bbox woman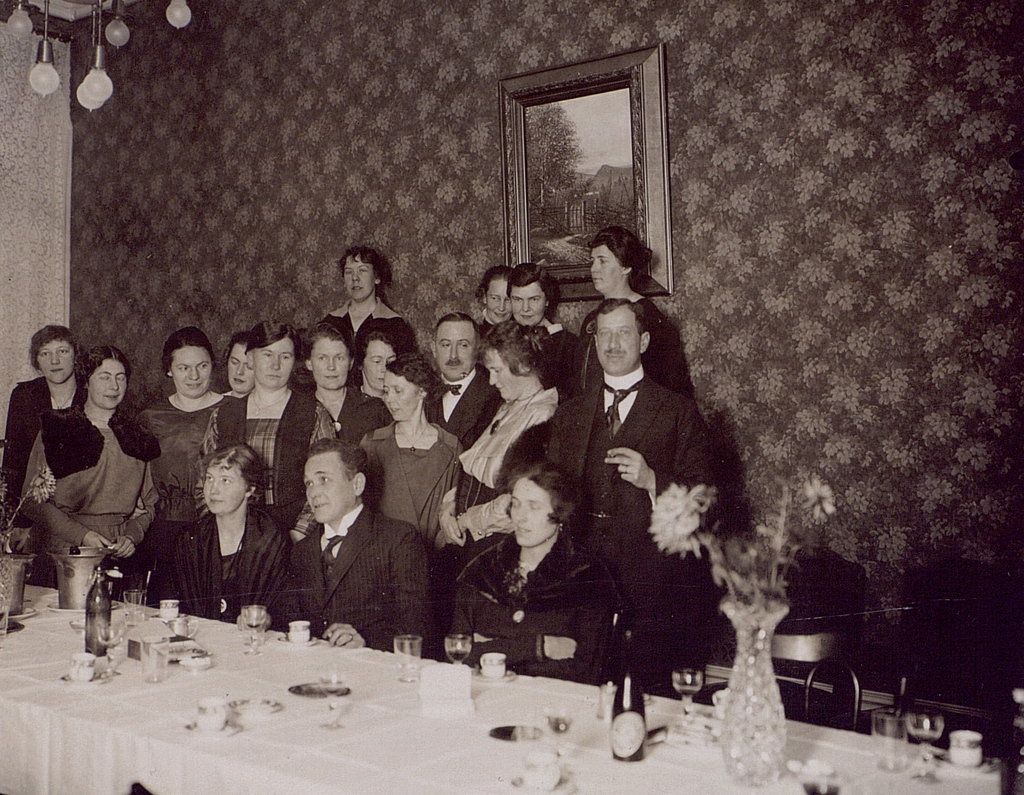
[314,242,412,388]
